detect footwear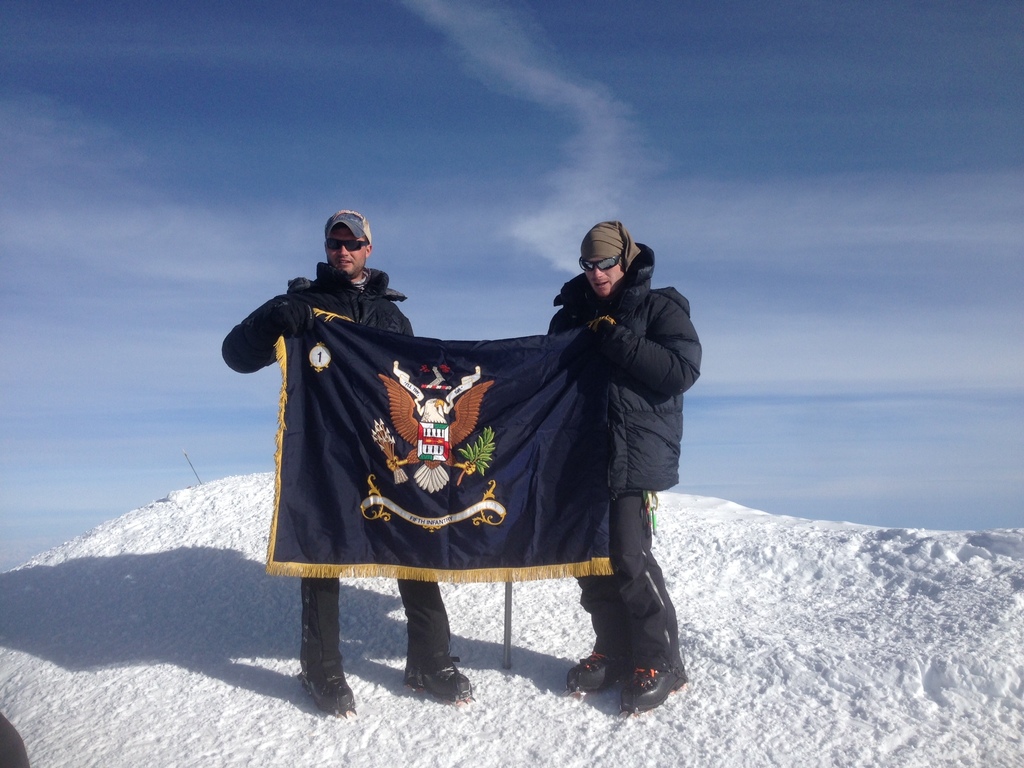
locate(289, 664, 360, 714)
